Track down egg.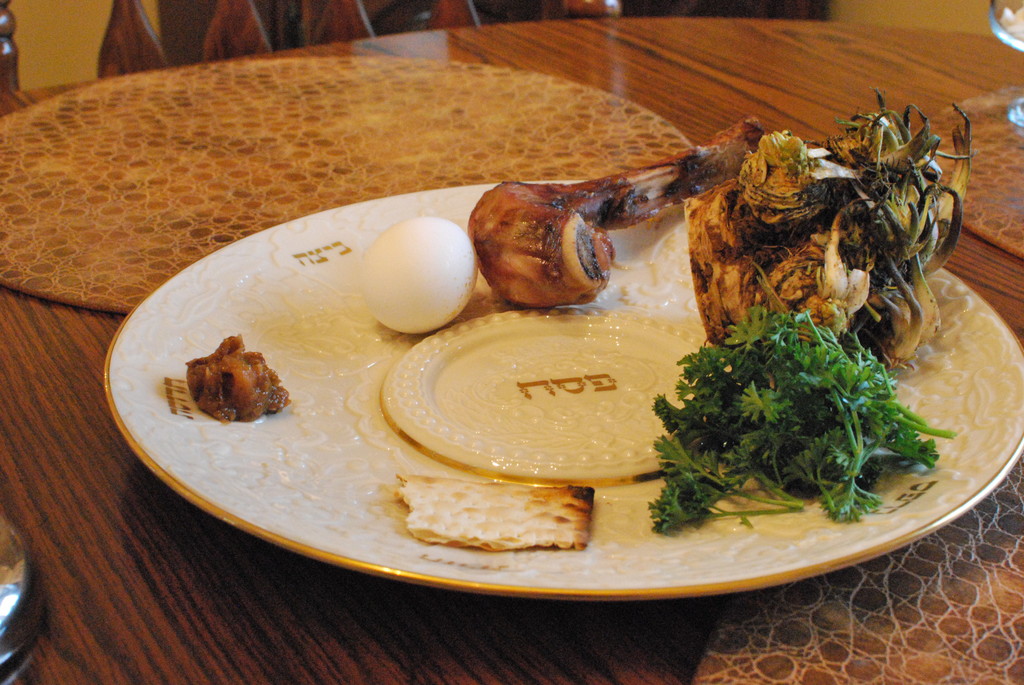
Tracked to rect(359, 213, 479, 331).
